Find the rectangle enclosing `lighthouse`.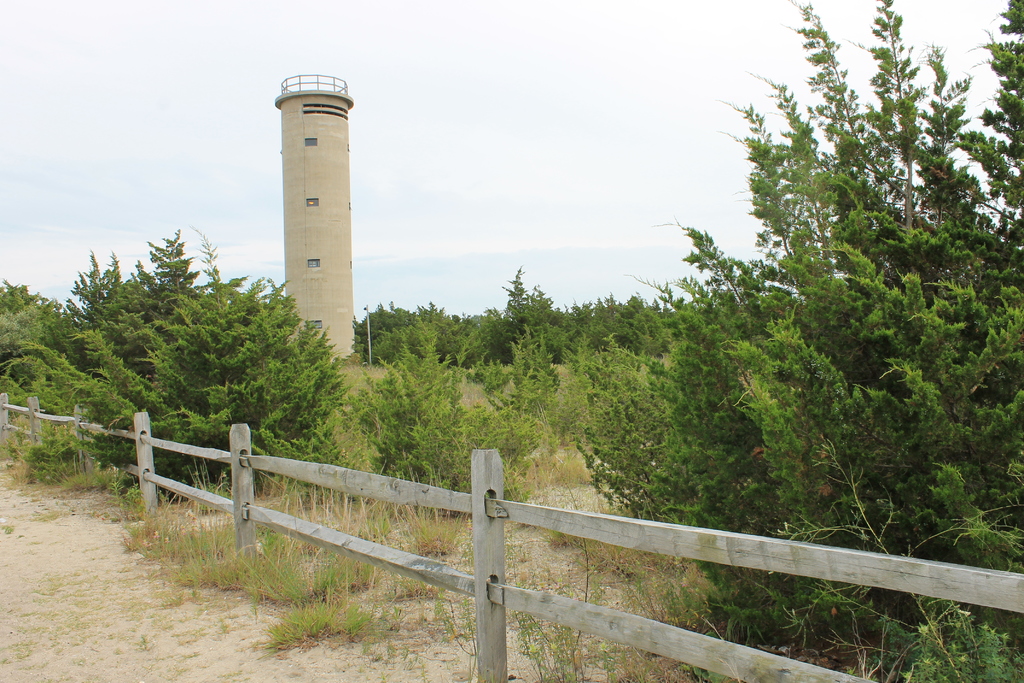
271/69/354/359.
